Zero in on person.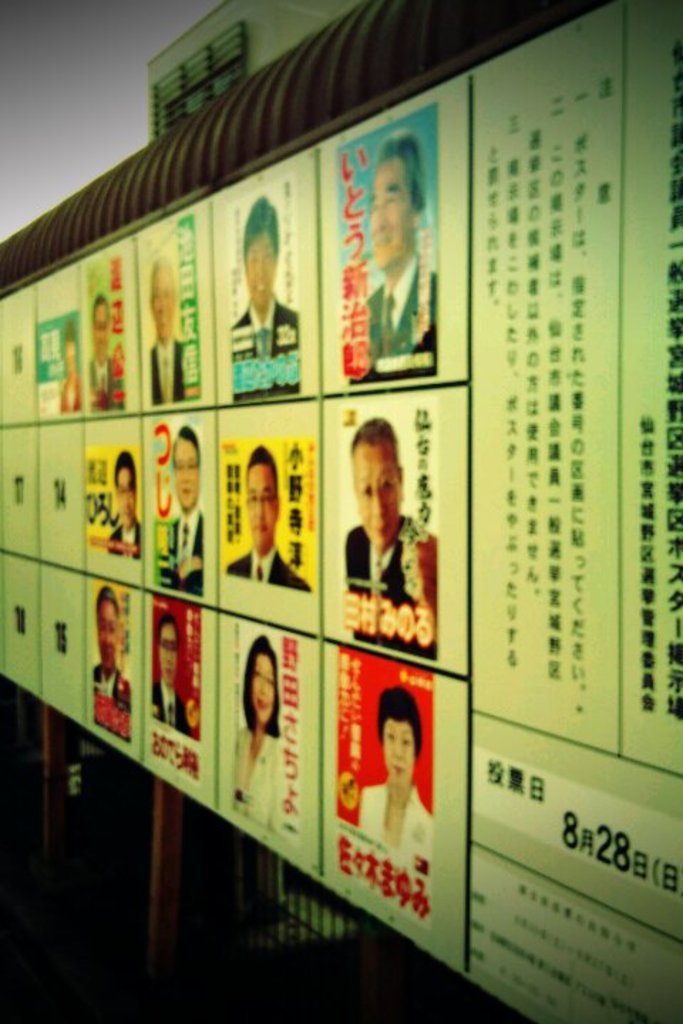
Zeroed in: <box>55,321,85,412</box>.
